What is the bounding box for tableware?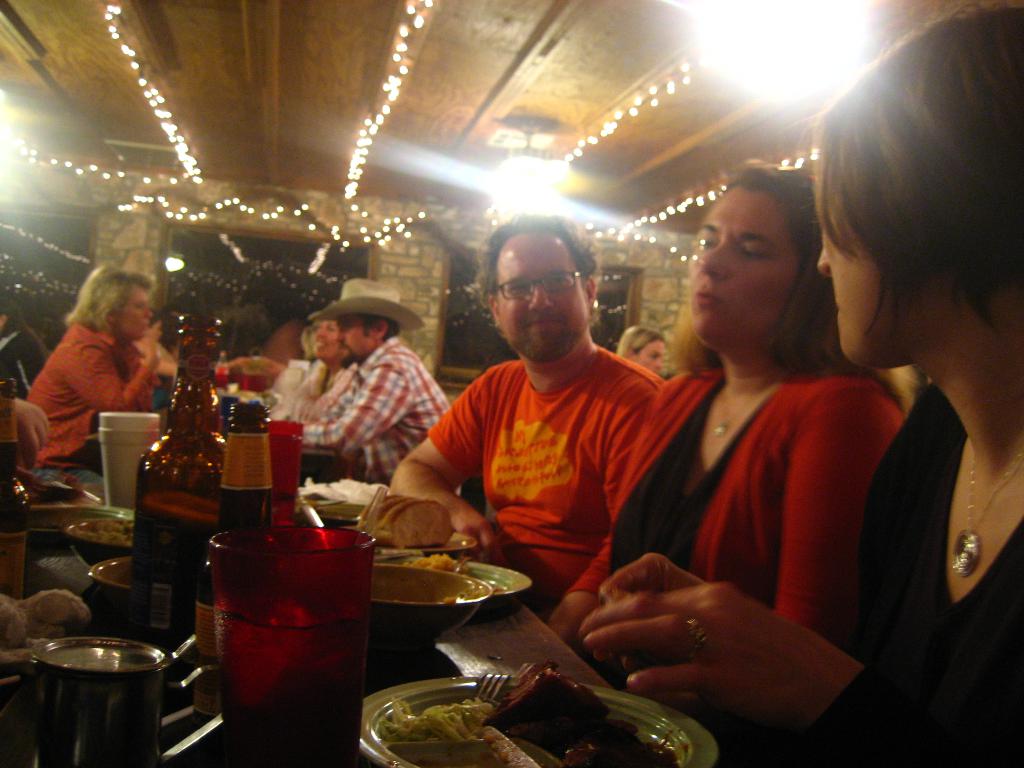
box(358, 682, 719, 767).
